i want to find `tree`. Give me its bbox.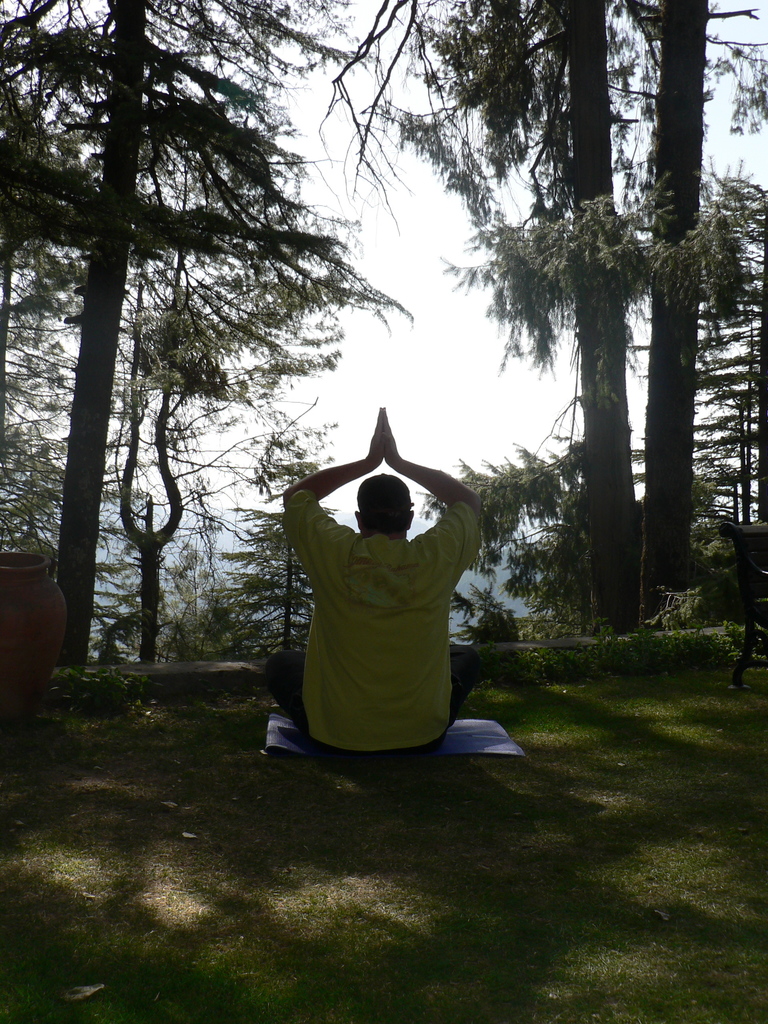
box=[404, 440, 621, 643].
